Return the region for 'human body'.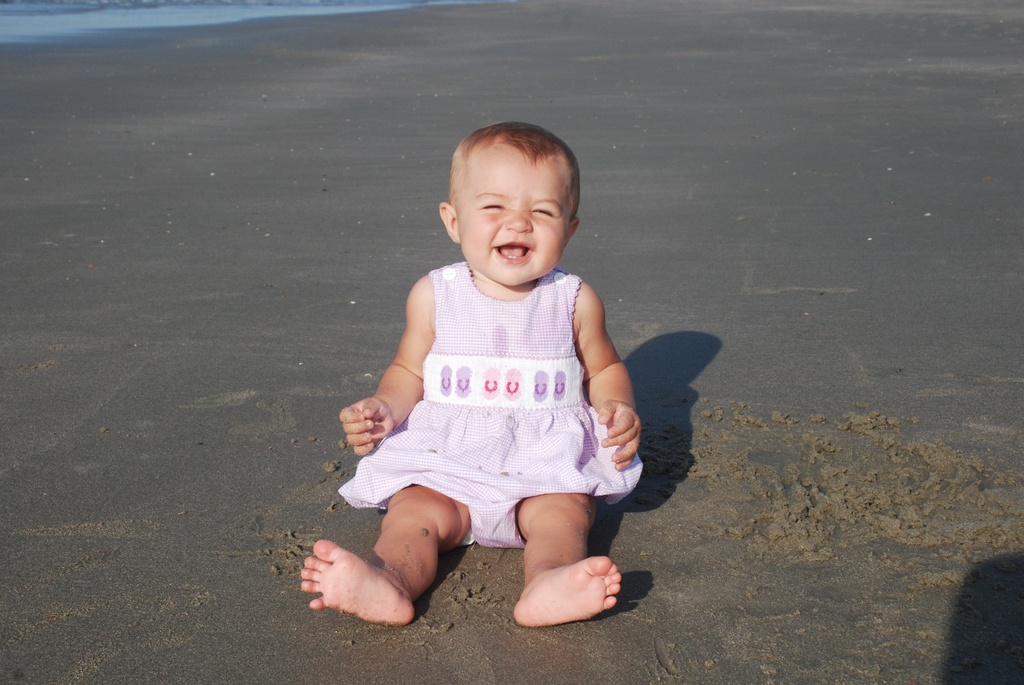
{"left": 335, "top": 94, "right": 643, "bottom": 629}.
